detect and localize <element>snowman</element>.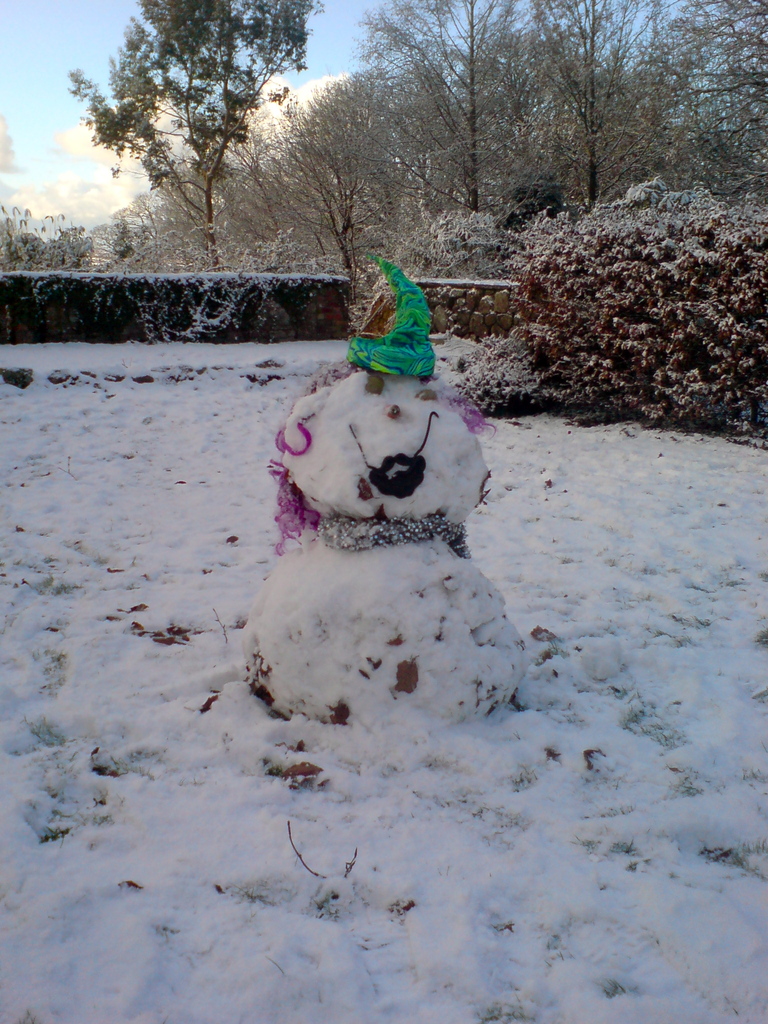
Localized at <bbox>237, 256, 529, 740</bbox>.
